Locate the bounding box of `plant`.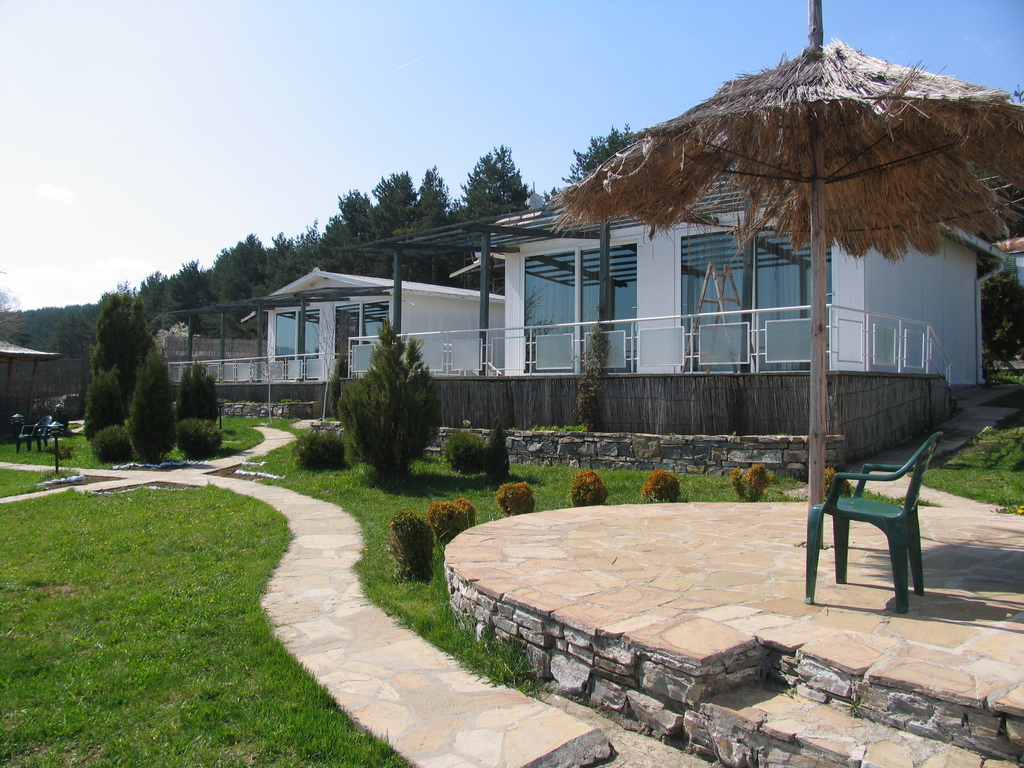
Bounding box: {"left": 641, "top": 468, "right": 682, "bottom": 504}.
